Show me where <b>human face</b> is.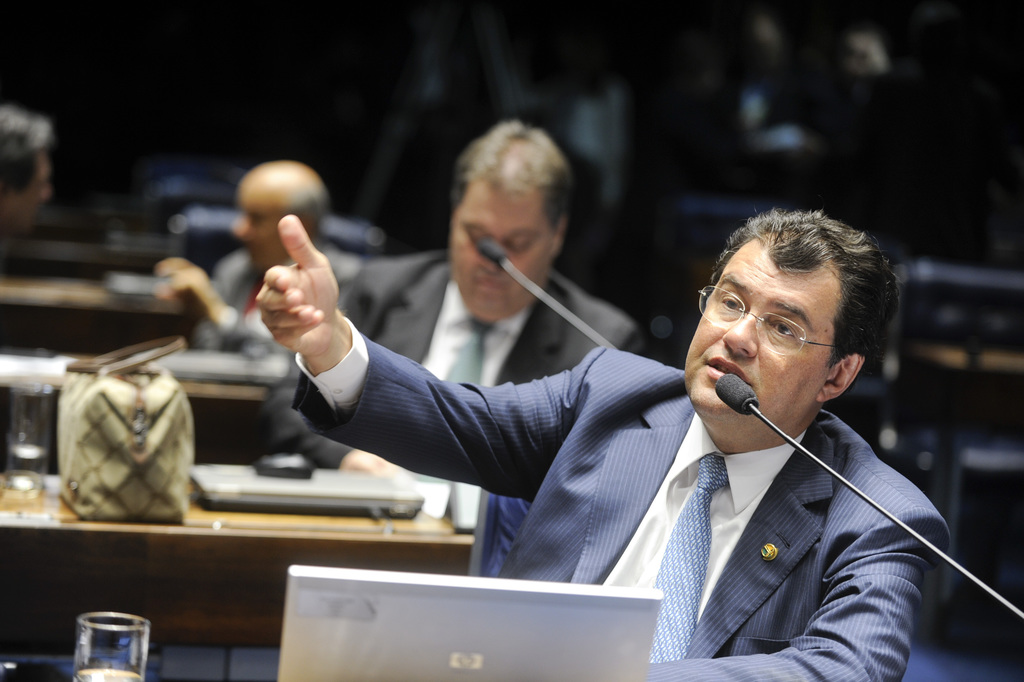
<b>human face</b> is at <bbox>447, 183, 556, 320</bbox>.
